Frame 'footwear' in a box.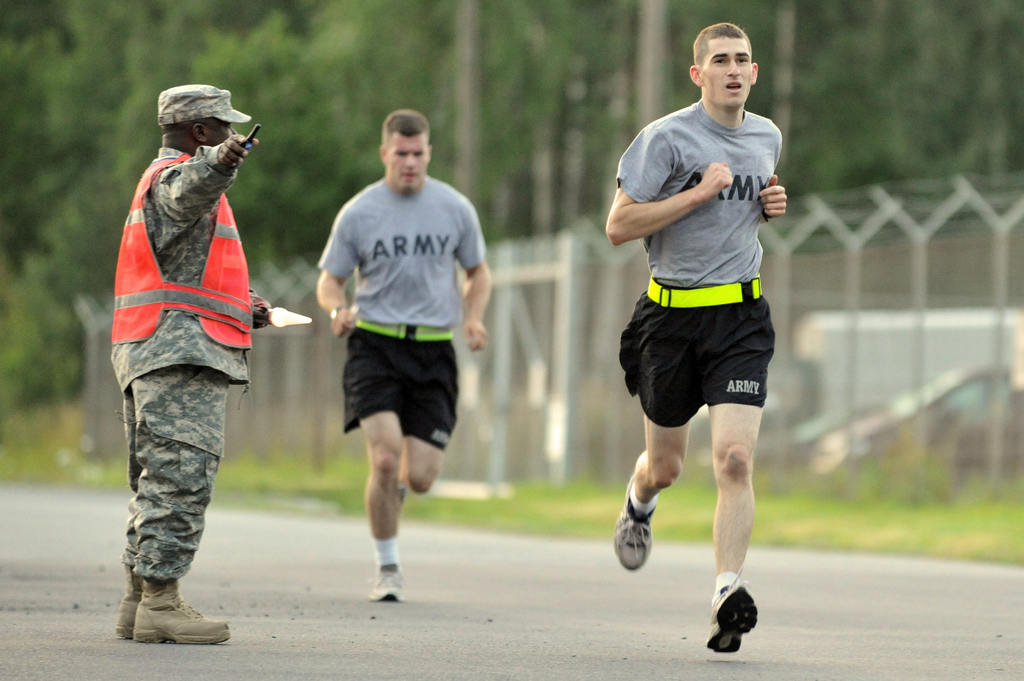
x1=609 y1=476 x2=660 y2=570.
